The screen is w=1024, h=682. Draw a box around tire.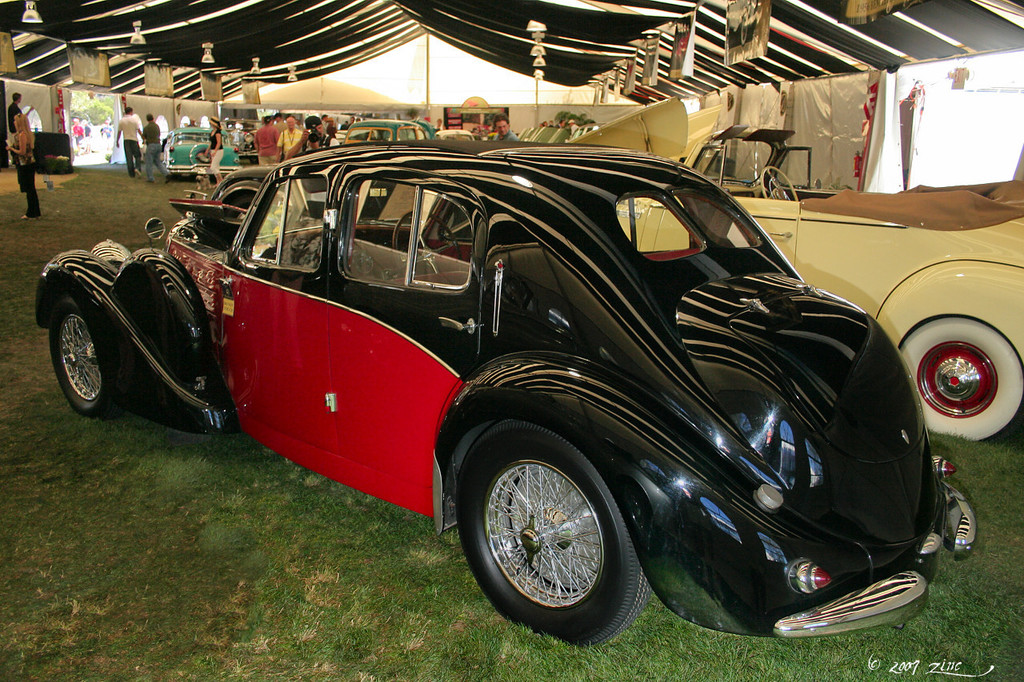
(50, 296, 124, 416).
